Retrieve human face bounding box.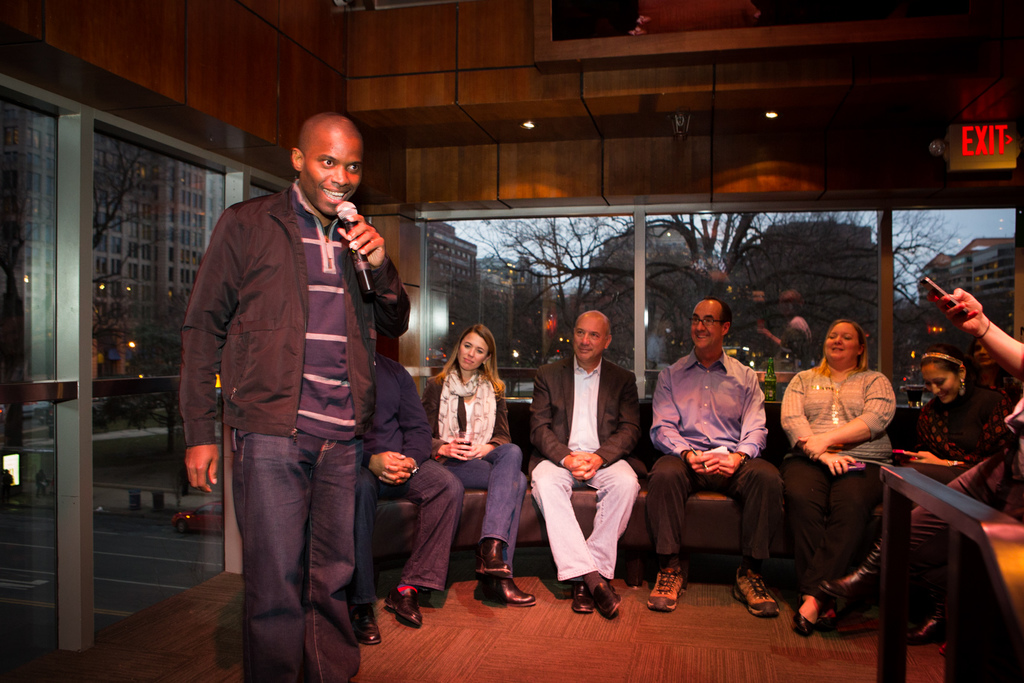
Bounding box: box=[575, 320, 604, 362].
